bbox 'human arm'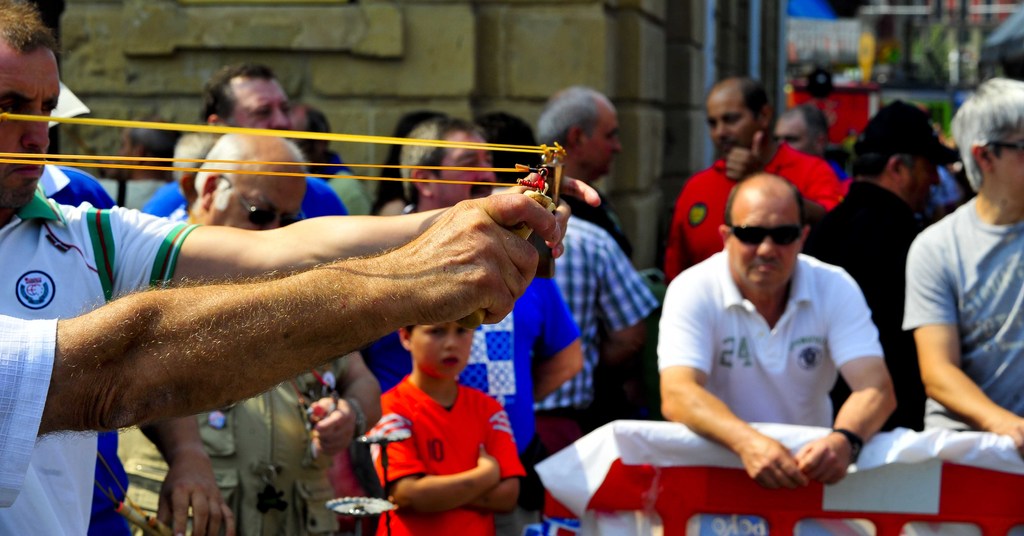
bbox=[656, 277, 808, 489]
